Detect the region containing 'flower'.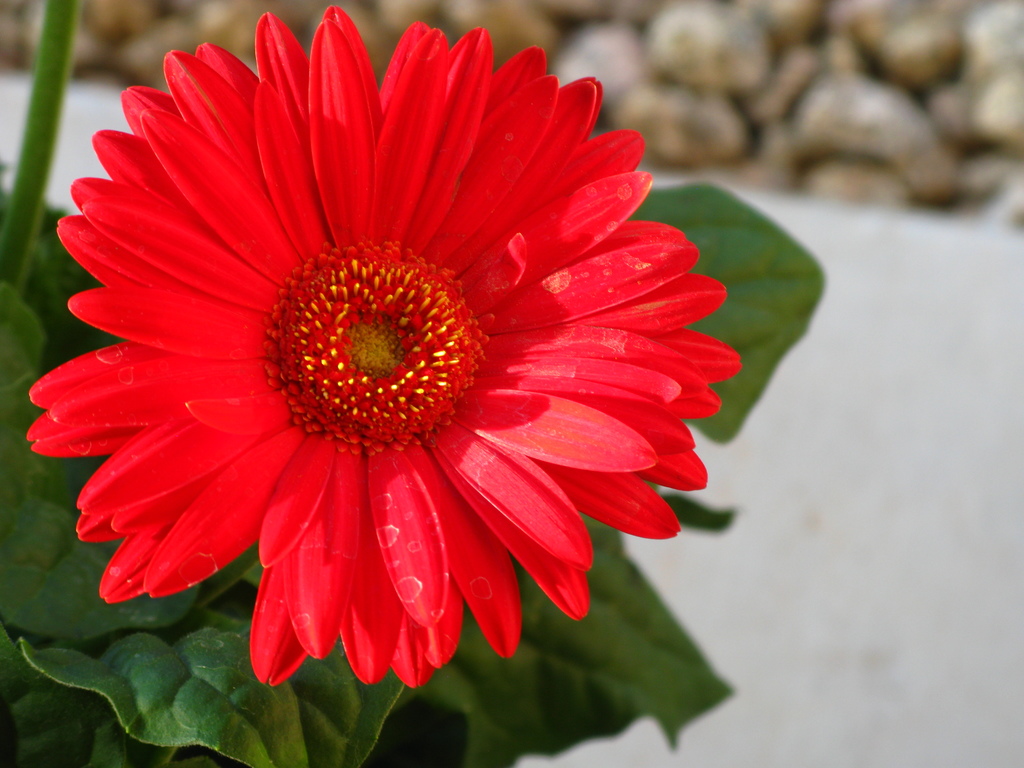
<box>40,44,689,699</box>.
